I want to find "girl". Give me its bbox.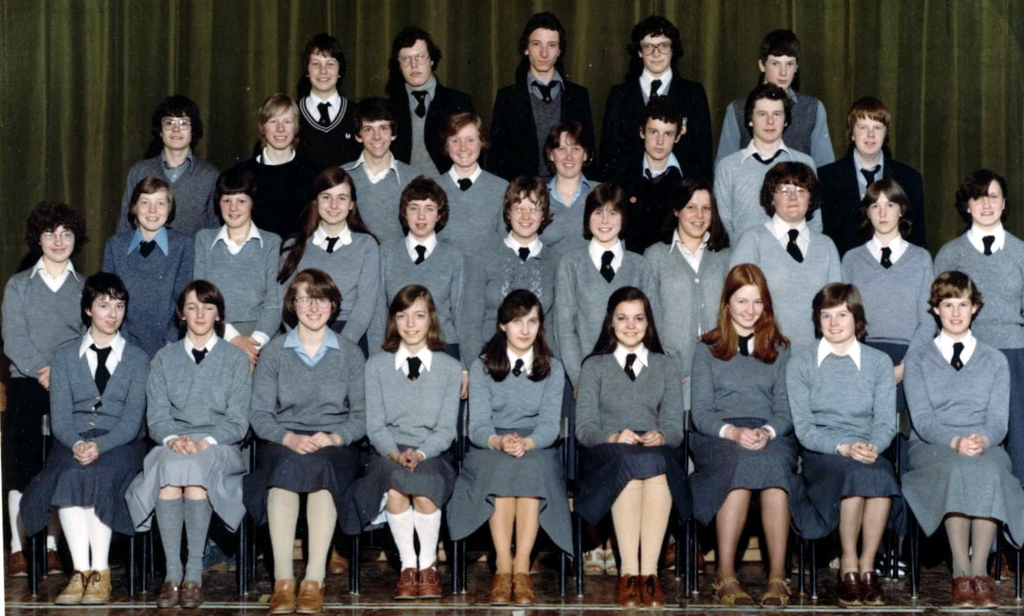
rect(246, 265, 369, 614).
